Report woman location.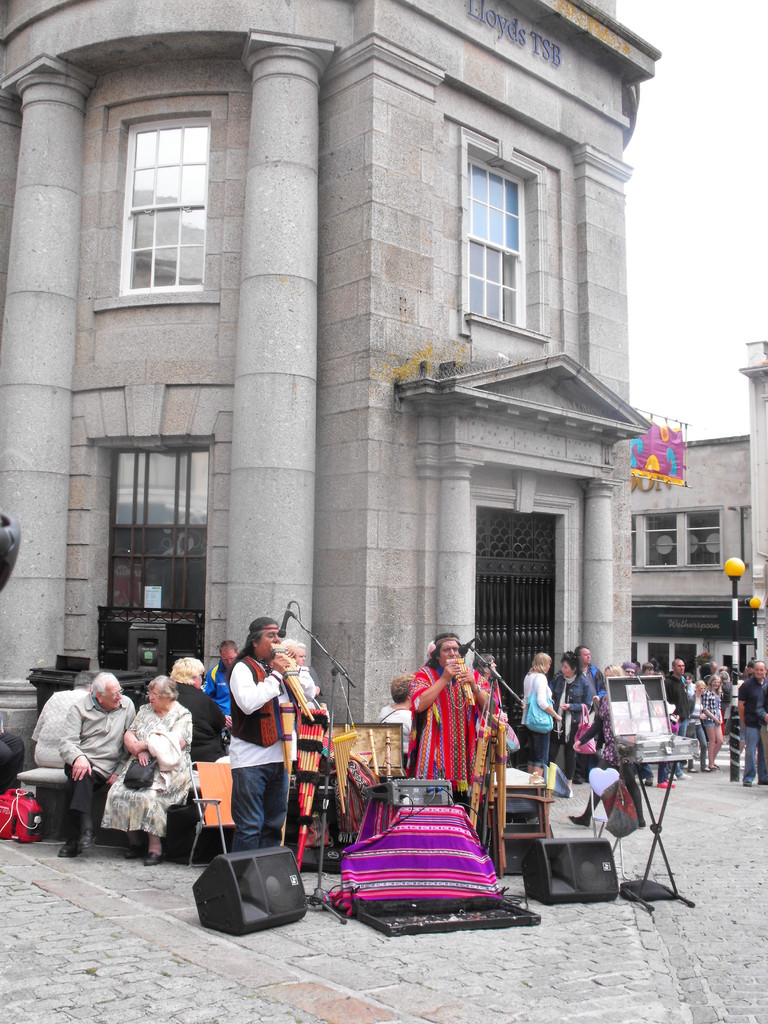
Report: left=163, top=660, right=223, bottom=765.
